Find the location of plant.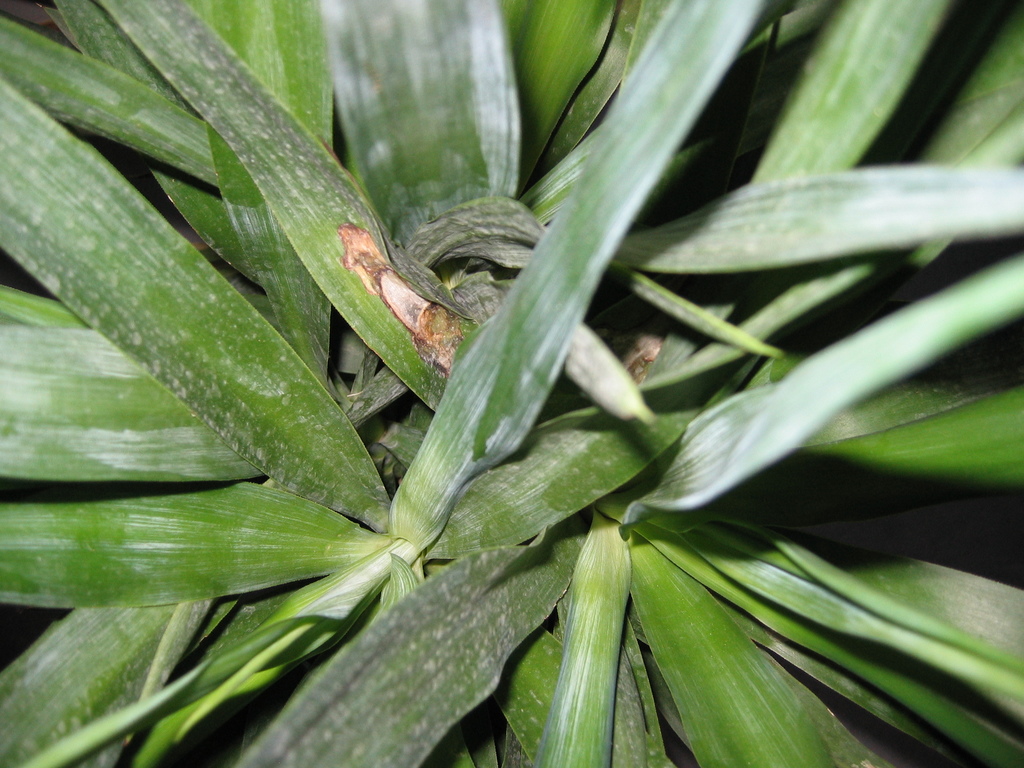
Location: detection(4, 0, 1023, 767).
